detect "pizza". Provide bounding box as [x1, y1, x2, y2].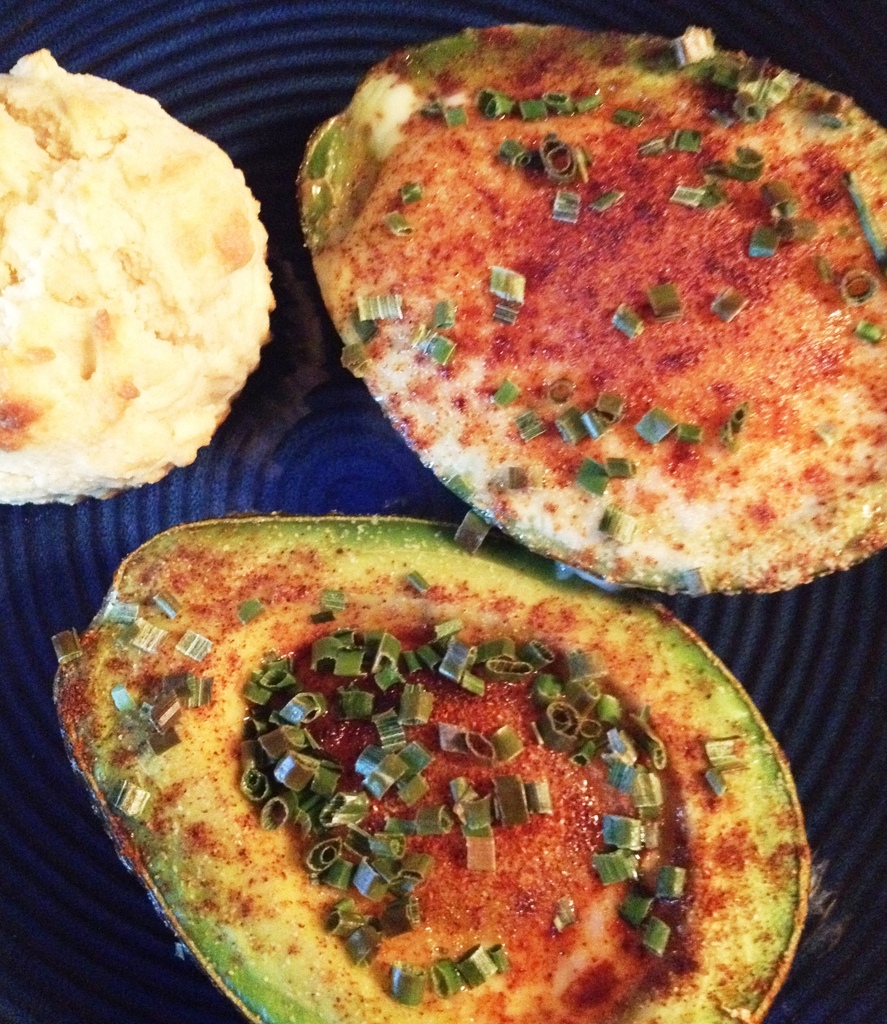
[567, 239, 875, 575].
